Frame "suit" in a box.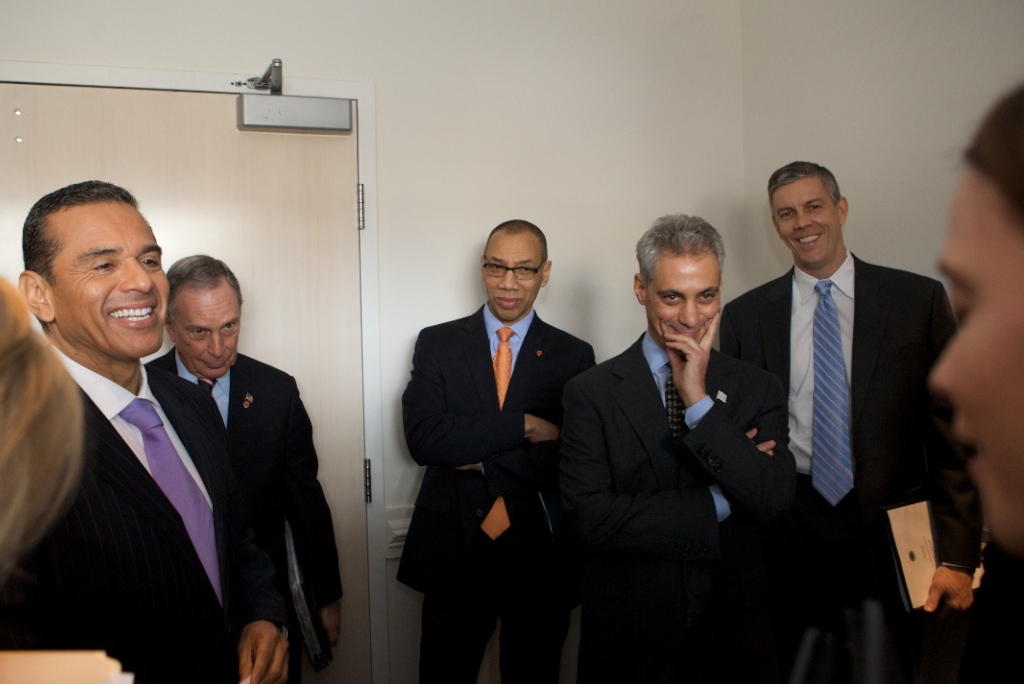
box=[557, 333, 797, 683].
